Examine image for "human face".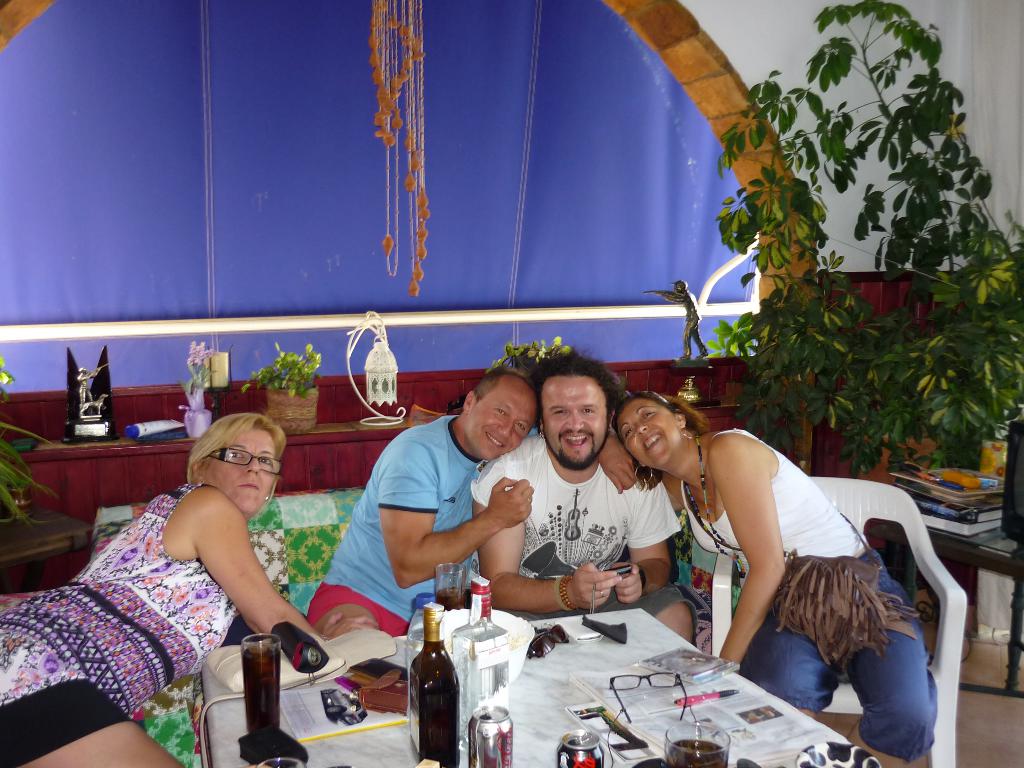
Examination result: 205:430:280:512.
